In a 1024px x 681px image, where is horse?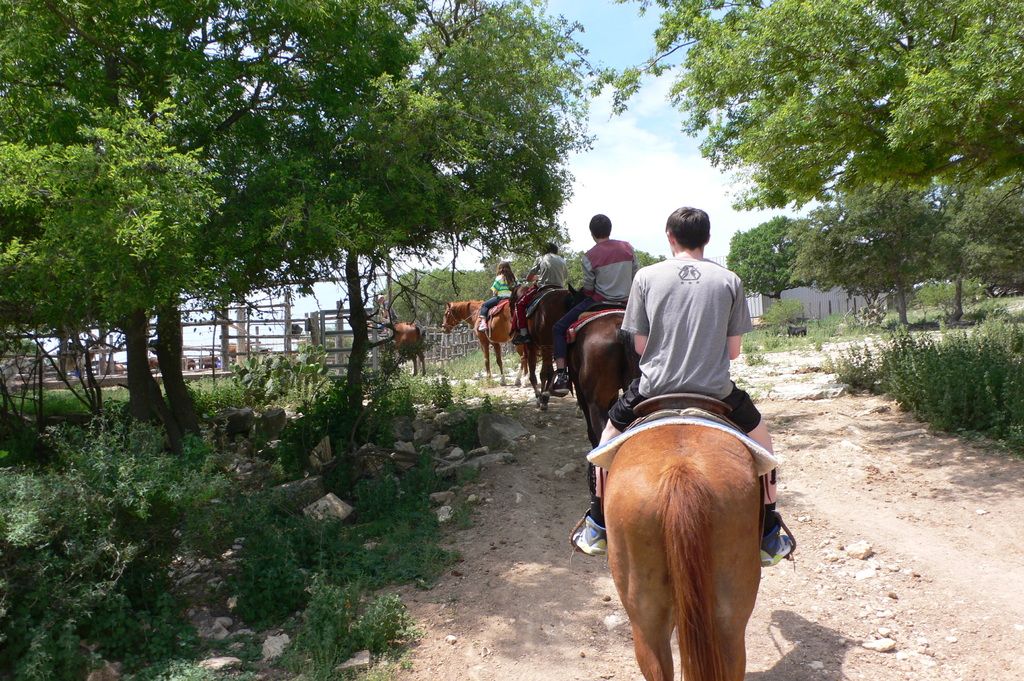
509/284/572/412.
